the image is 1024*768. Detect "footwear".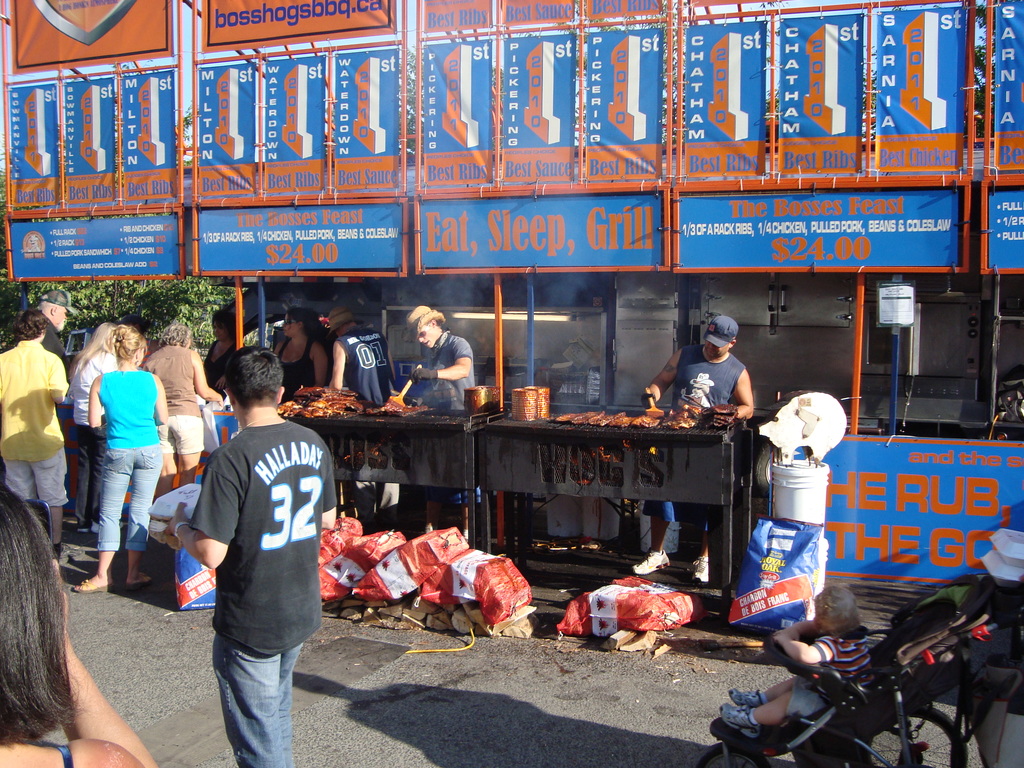
Detection: box=[728, 685, 768, 706].
